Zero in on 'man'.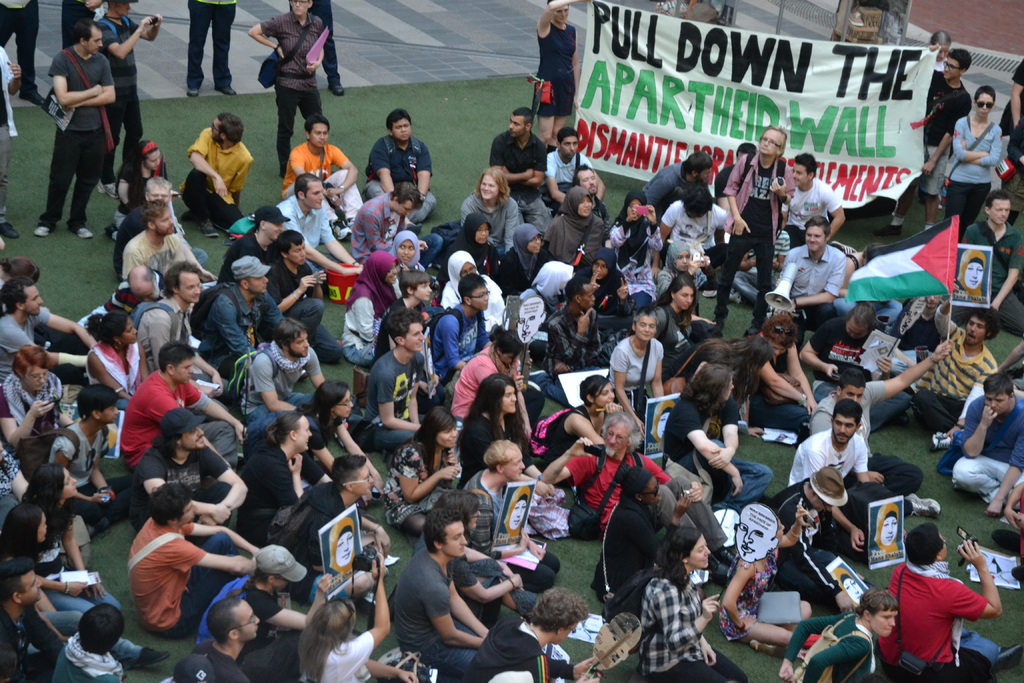
Zeroed in: box=[188, 256, 284, 377].
